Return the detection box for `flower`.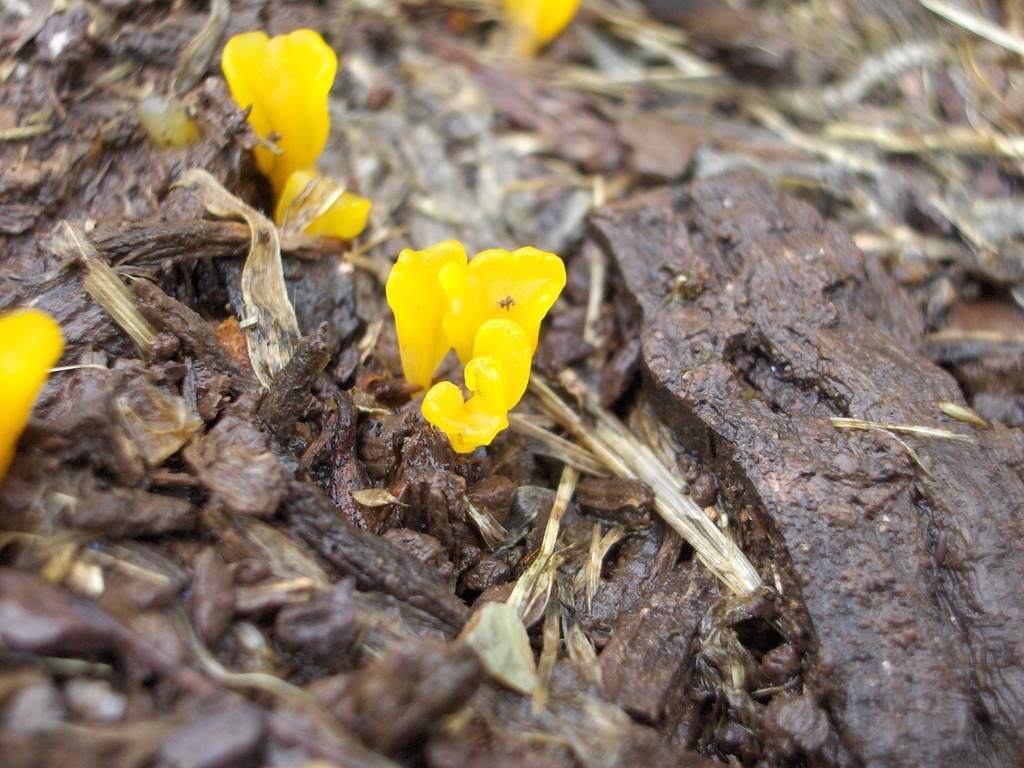
locate(213, 11, 333, 178).
